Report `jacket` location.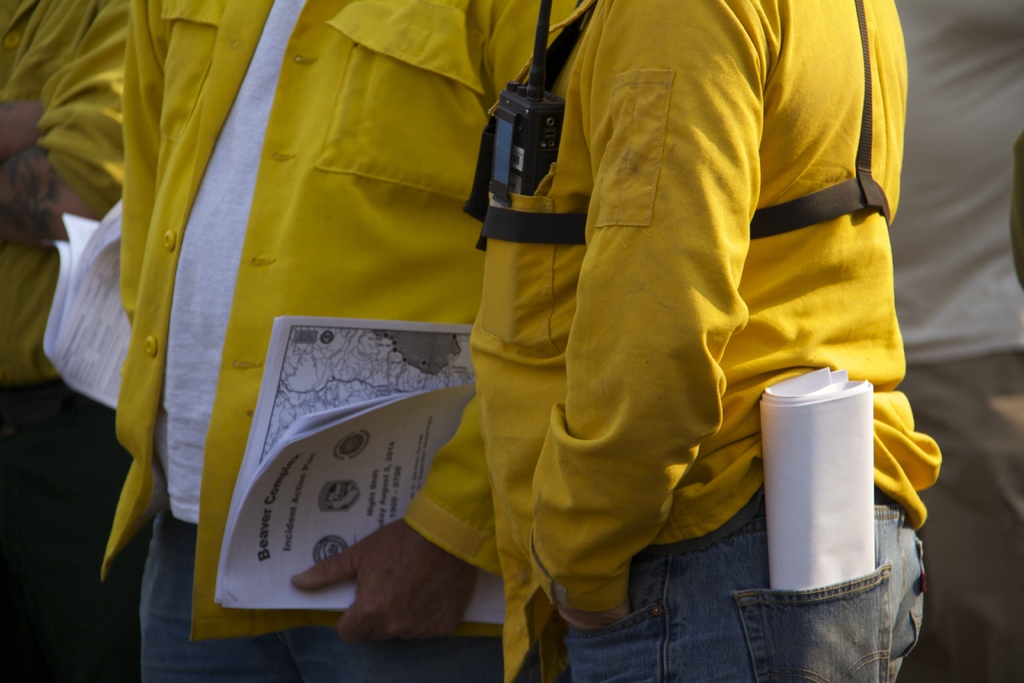
Report: detection(0, 0, 174, 405).
